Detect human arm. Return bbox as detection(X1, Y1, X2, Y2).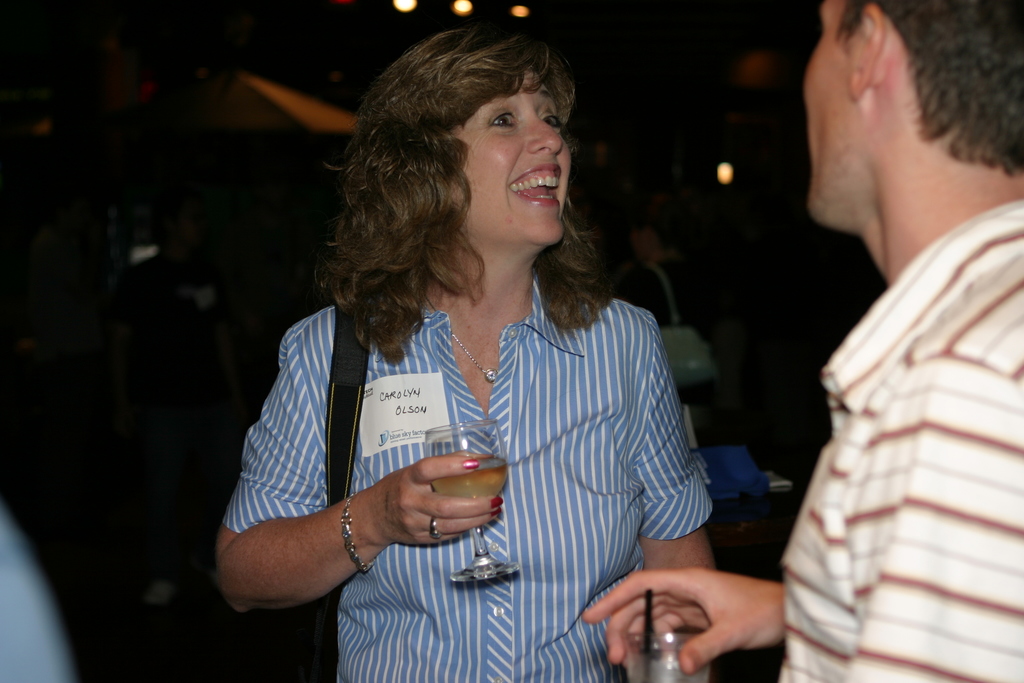
detection(234, 445, 460, 609).
